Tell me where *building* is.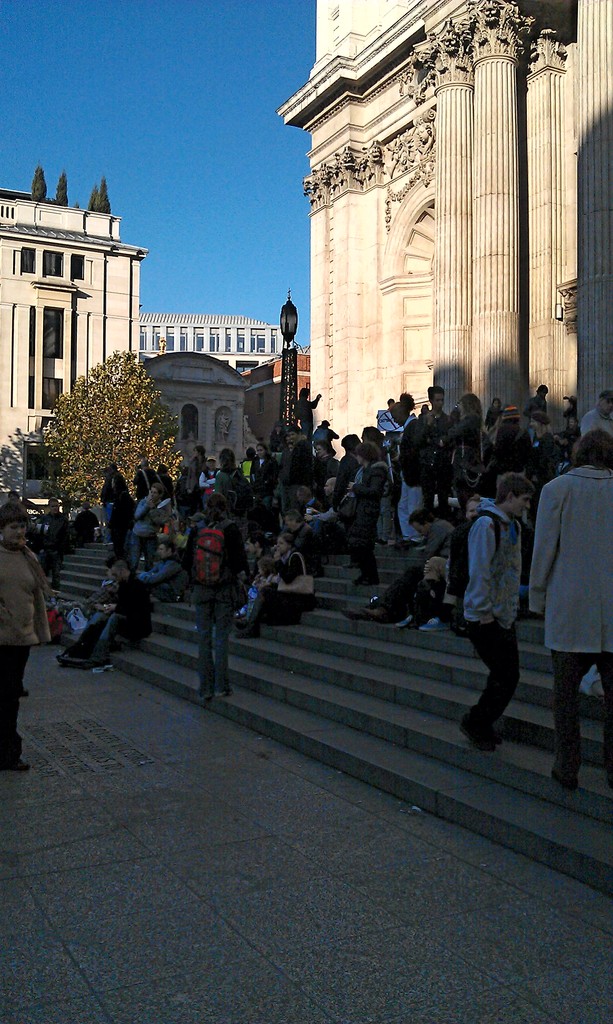
*building* is at bbox=[247, 342, 317, 449].
